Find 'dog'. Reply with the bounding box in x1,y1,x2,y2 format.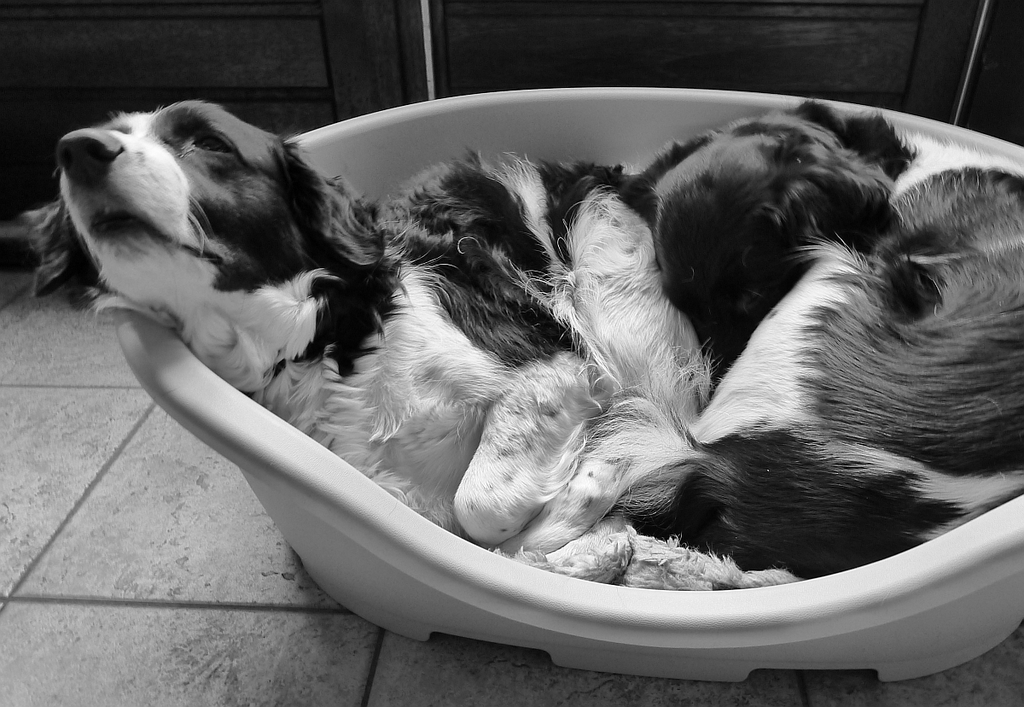
624,99,1023,581.
